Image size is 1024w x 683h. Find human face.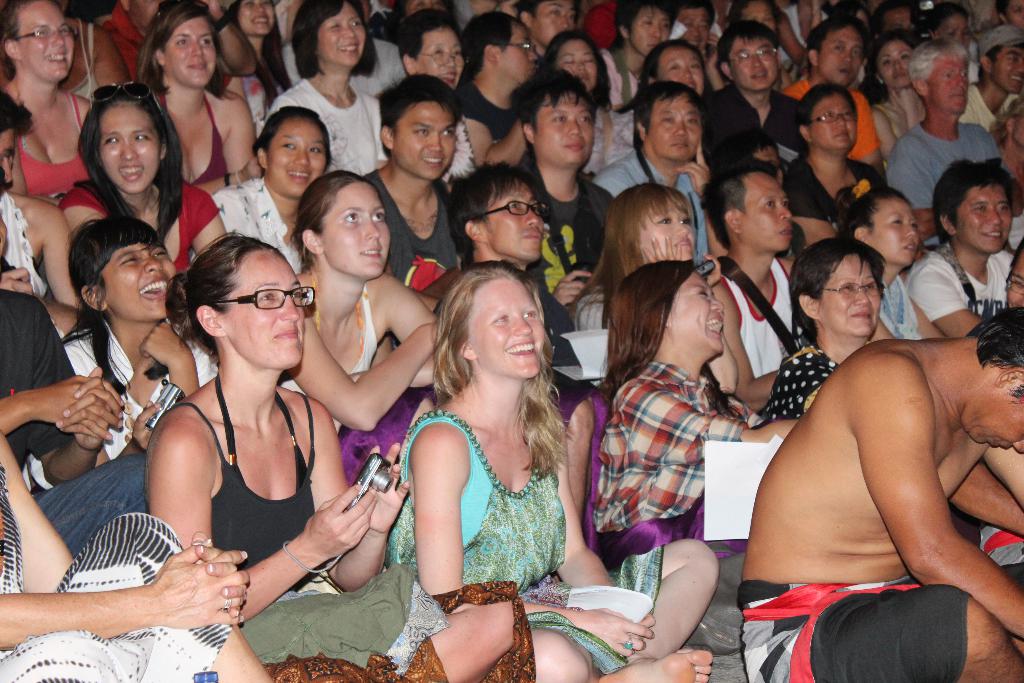
<bbox>318, 12, 365, 67</bbox>.
